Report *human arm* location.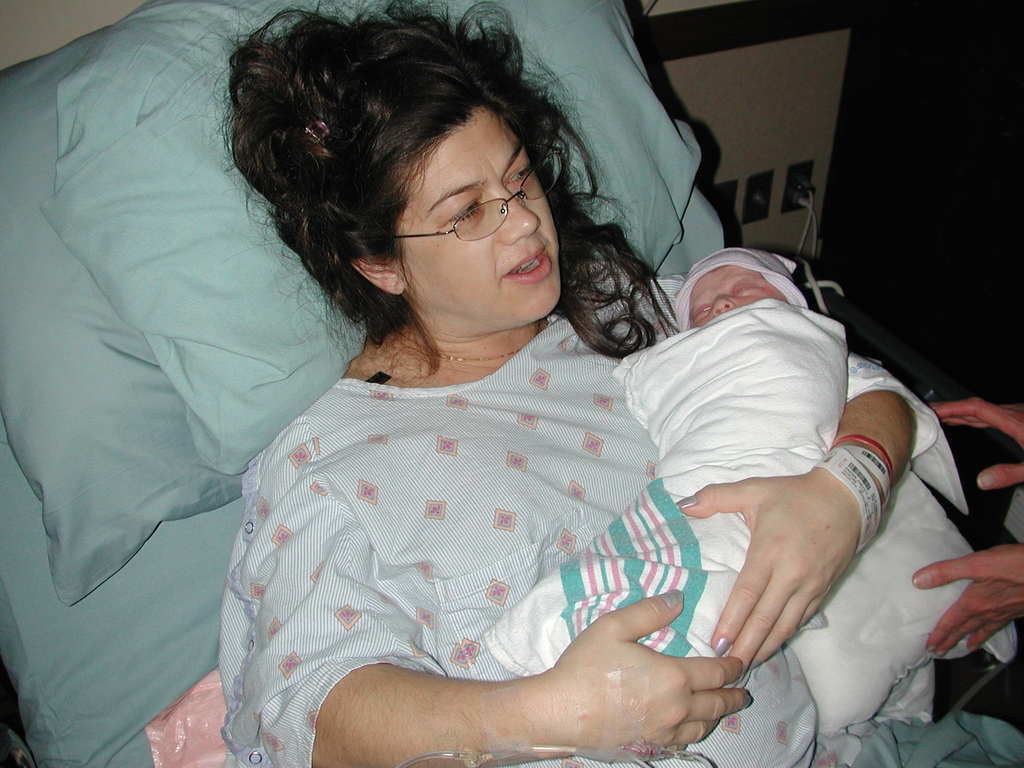
Report: 280,476,756,767.
